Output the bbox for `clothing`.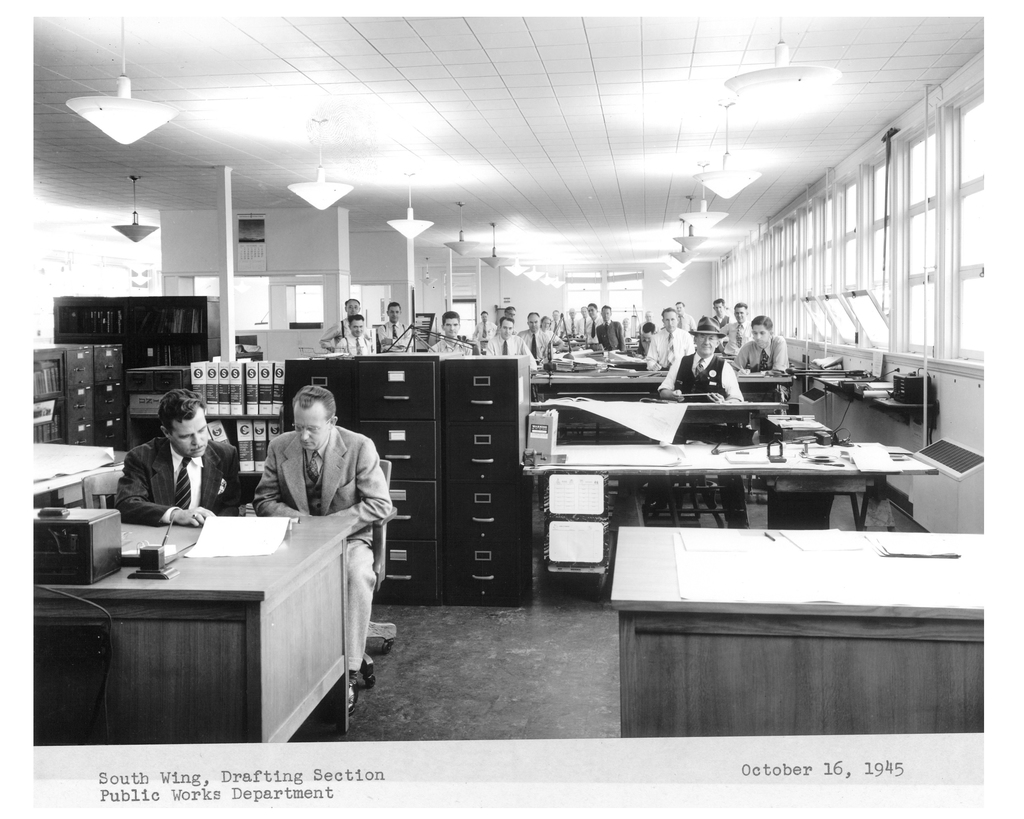
[x1=520, y1=332, x2=559, y2=352].
